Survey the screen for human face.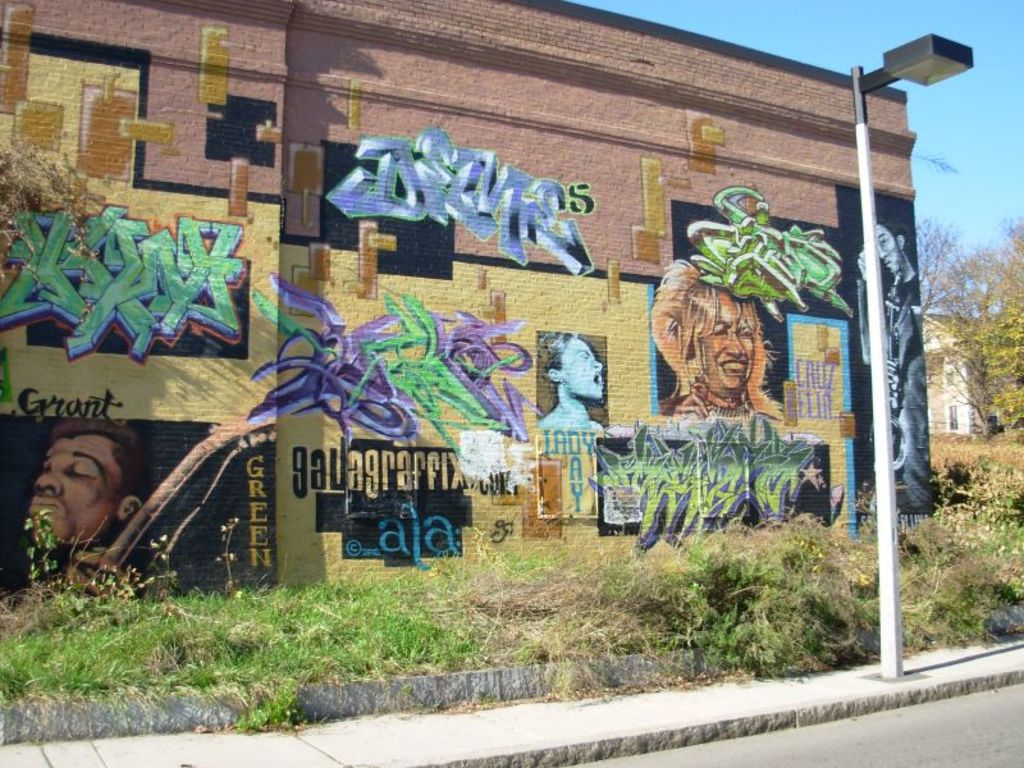
Survey found: {"left": 695, "top": 294, "right": 754, "bottom": 396}.
